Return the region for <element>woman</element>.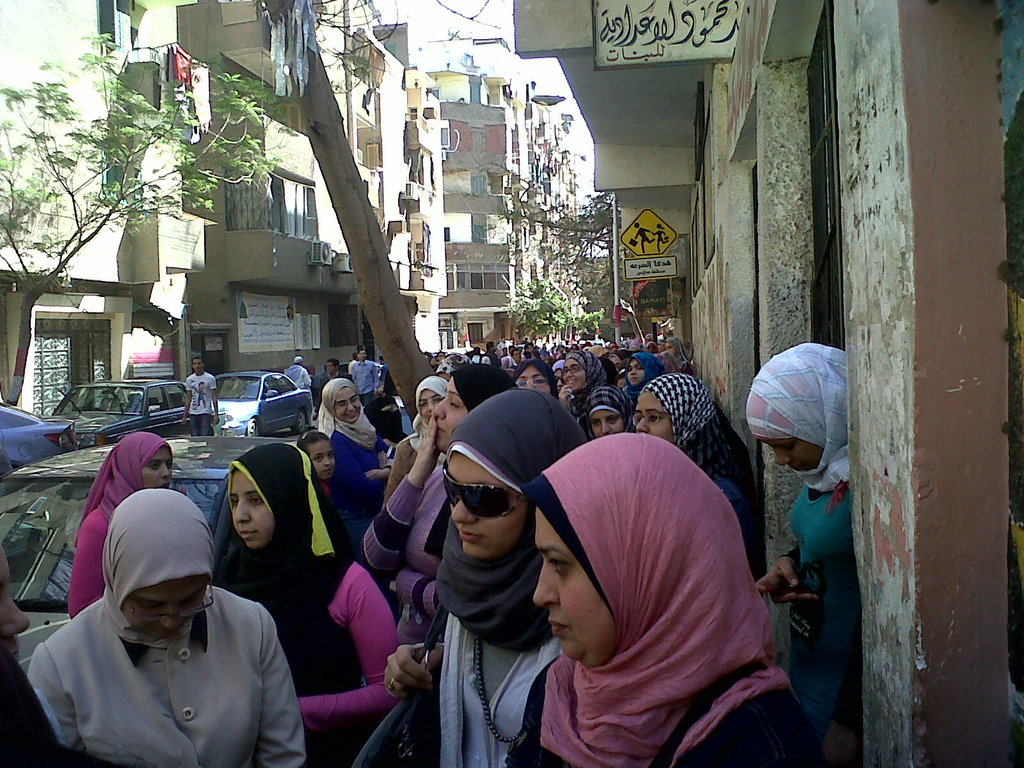
587, 382, 630, 438.
